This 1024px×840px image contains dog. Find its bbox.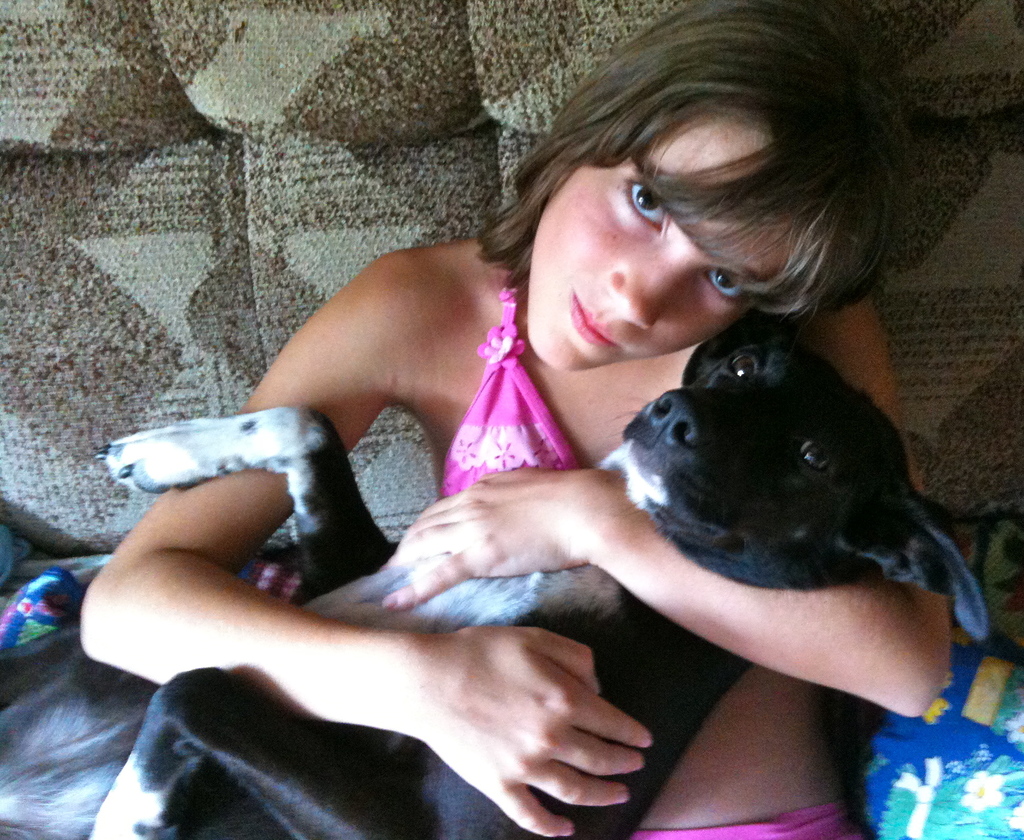
(0,318,988,839).
